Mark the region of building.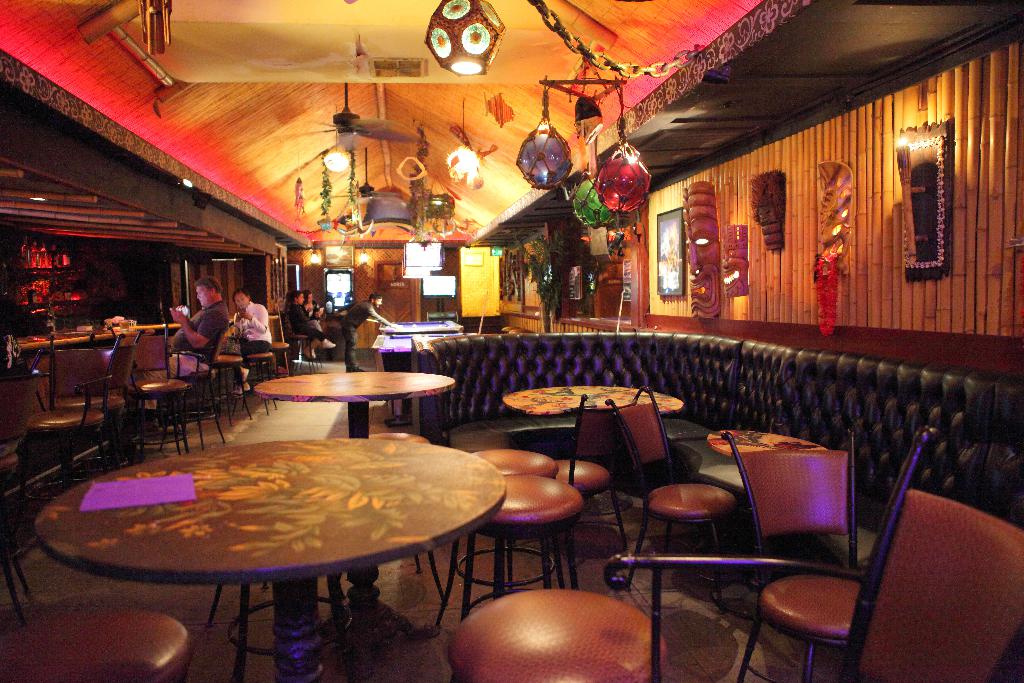
Region: (left=0, top=0, right=1023, bottom=682).
